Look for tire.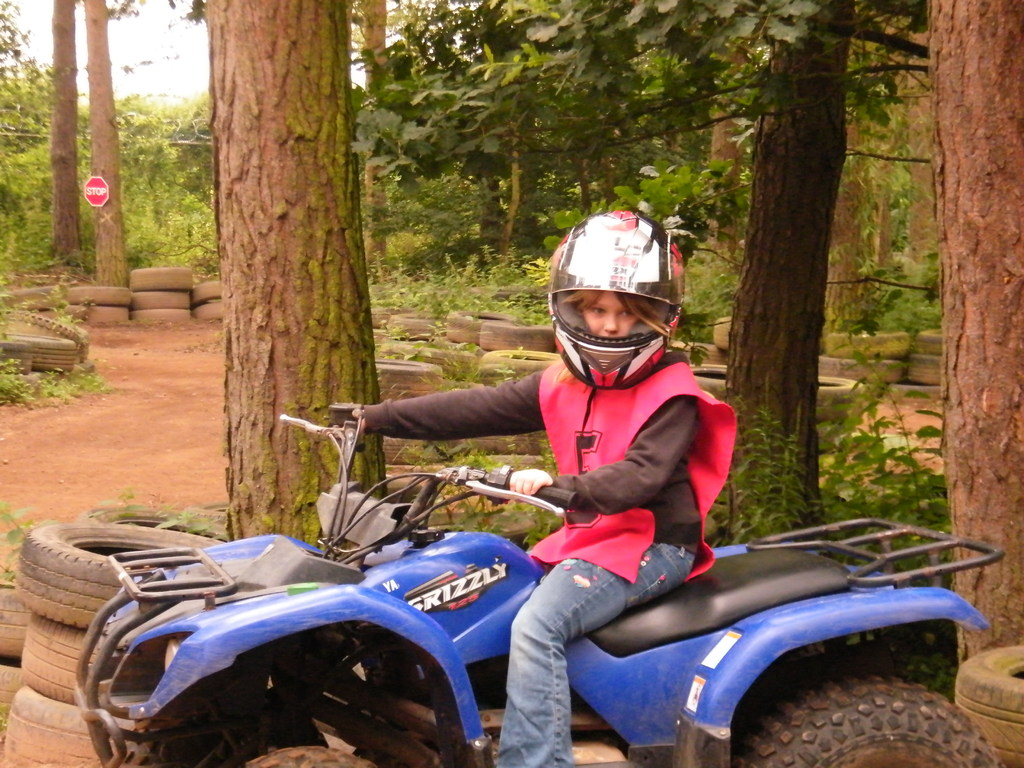
Found: box=[956, 644, 1023, 767].
